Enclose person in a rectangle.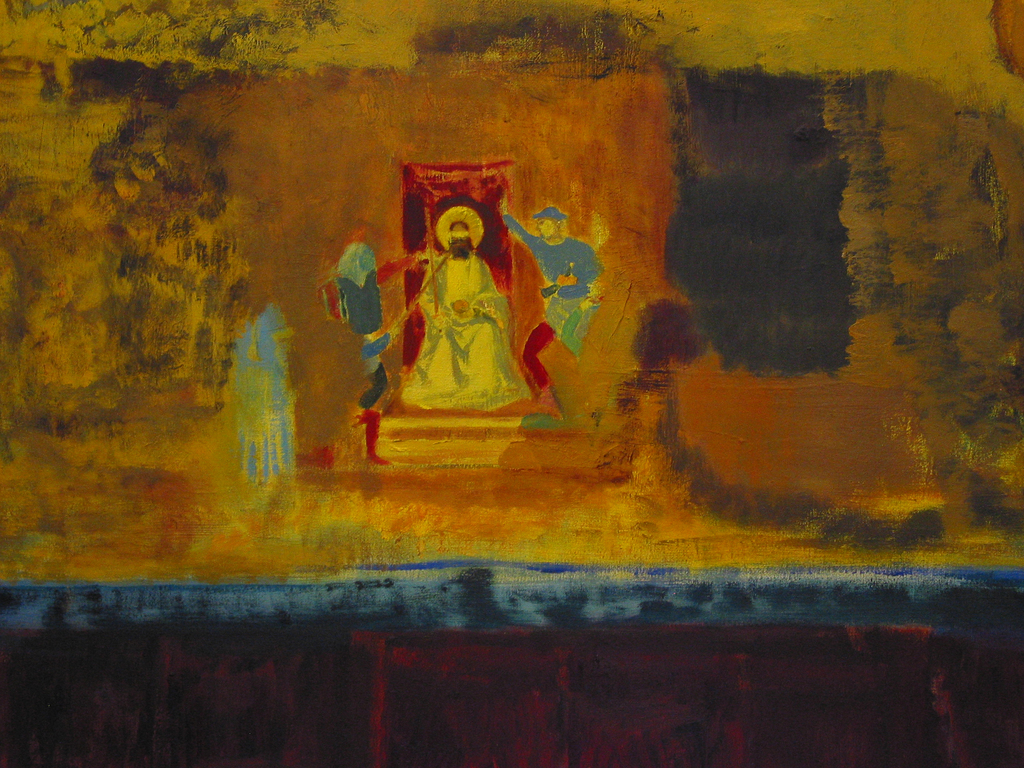
select_region(397, 223, 534, 412).
